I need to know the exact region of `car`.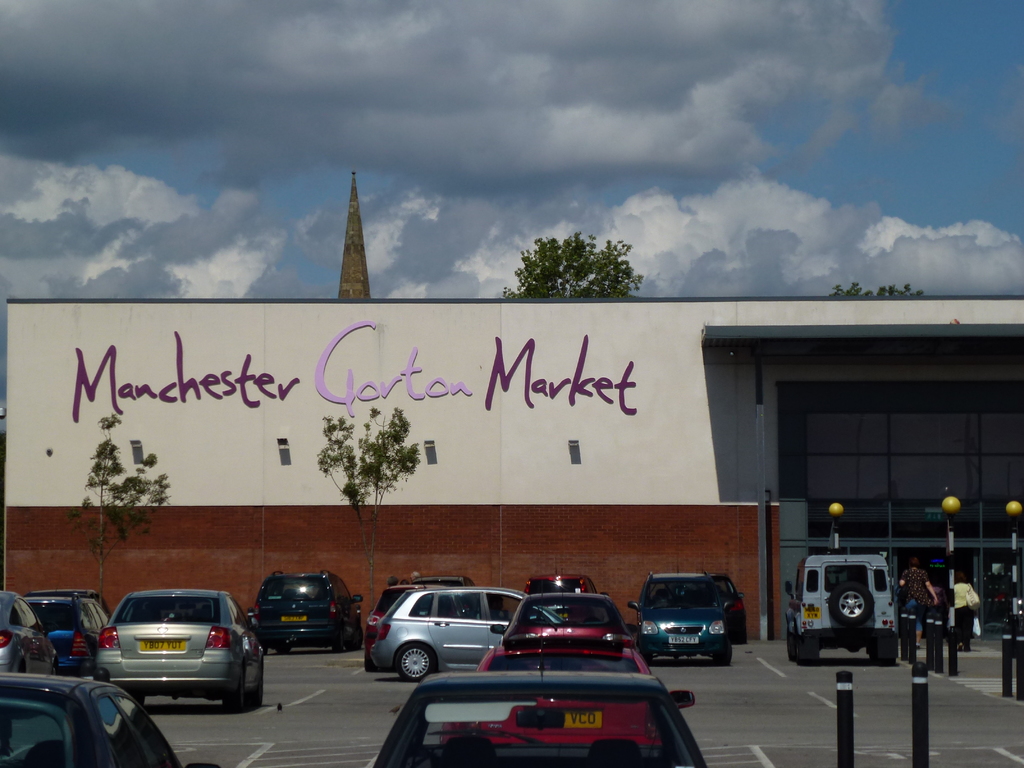
Region: x1=522 y1=565 x2=600 y2=593.
